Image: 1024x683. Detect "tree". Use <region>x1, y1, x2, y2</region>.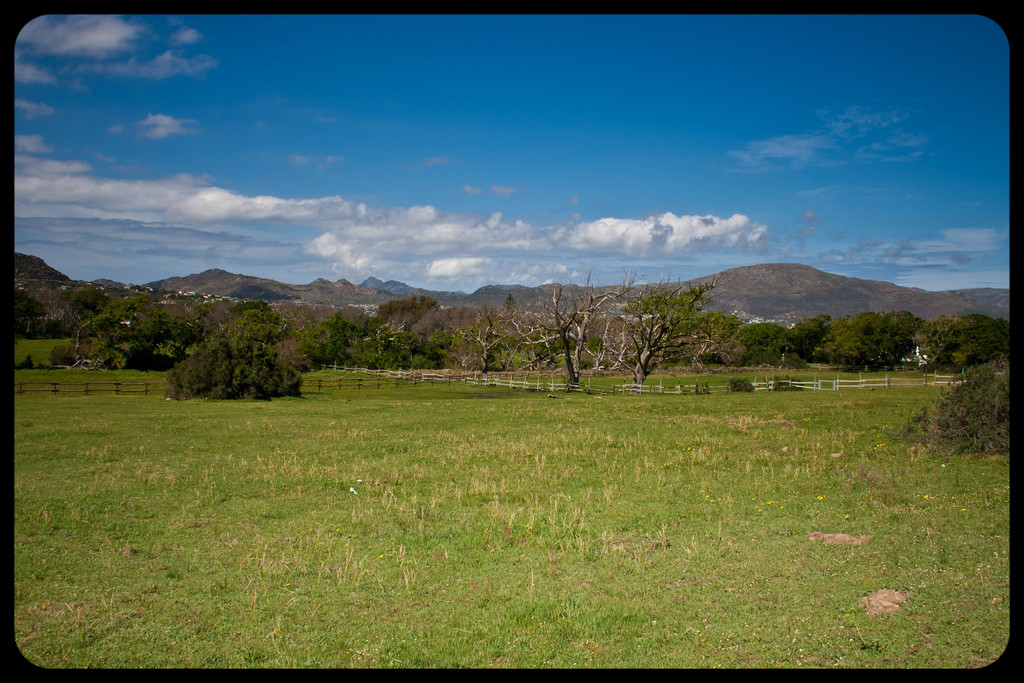
<region>82, 295, 168, 363</region>.
